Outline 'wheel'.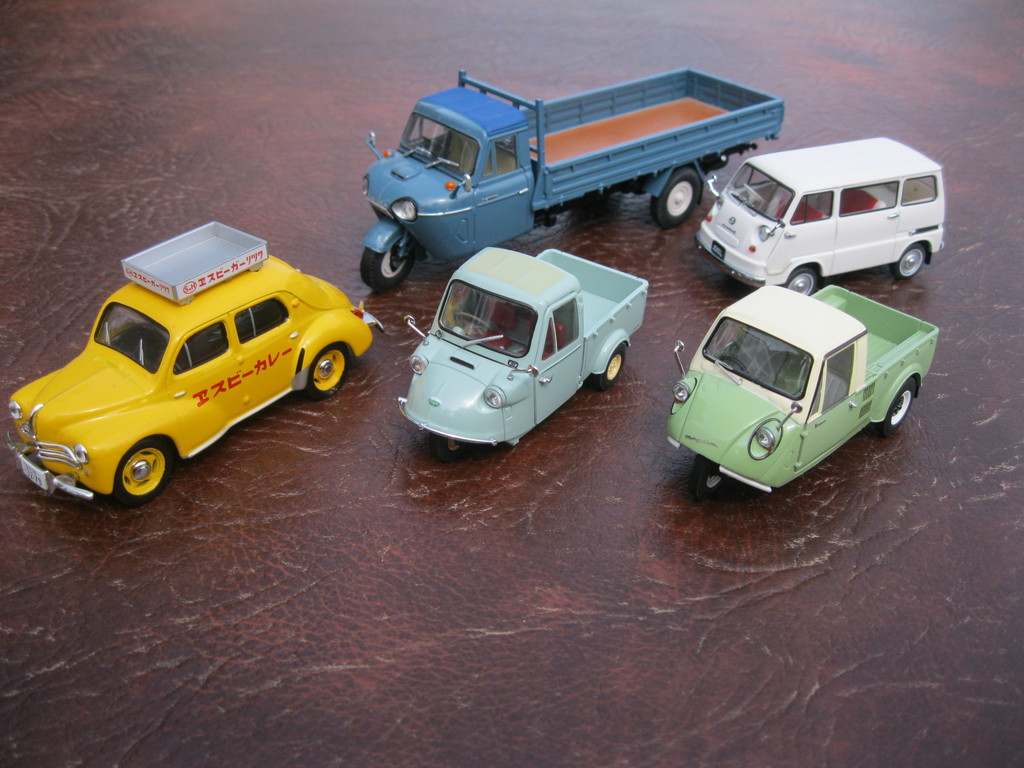
Outline: left=79, top=435, right=162, bottom=499.
